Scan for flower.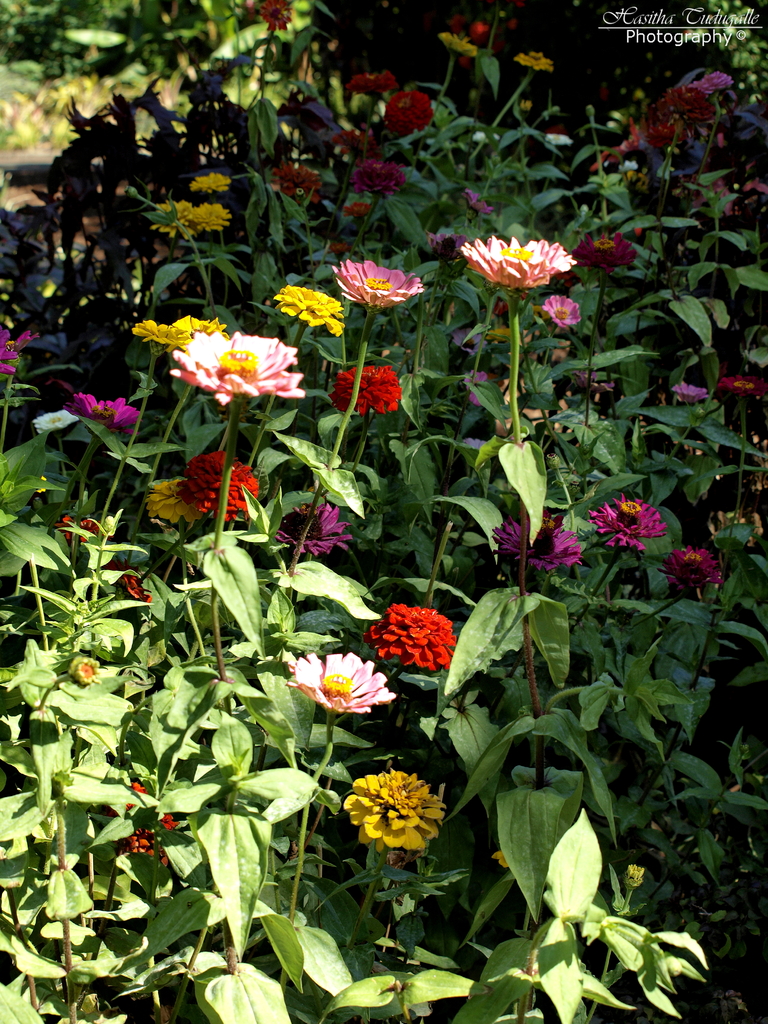
Scan result: 490 515 570 566.
